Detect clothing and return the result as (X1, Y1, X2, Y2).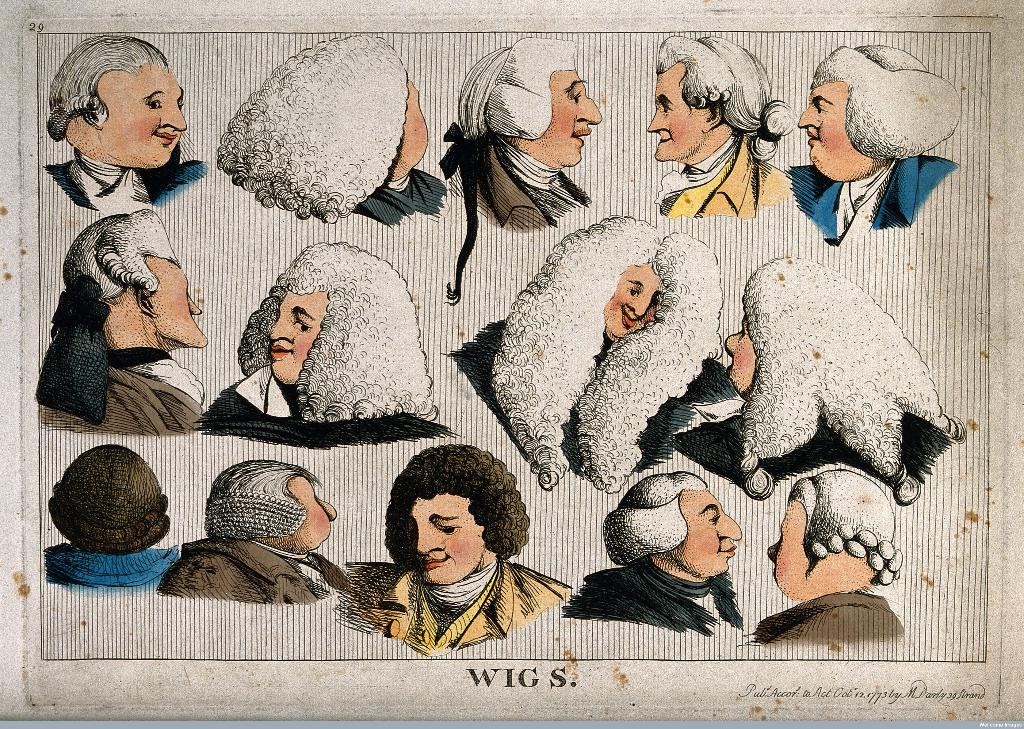
(435, 355, 743, 456).
